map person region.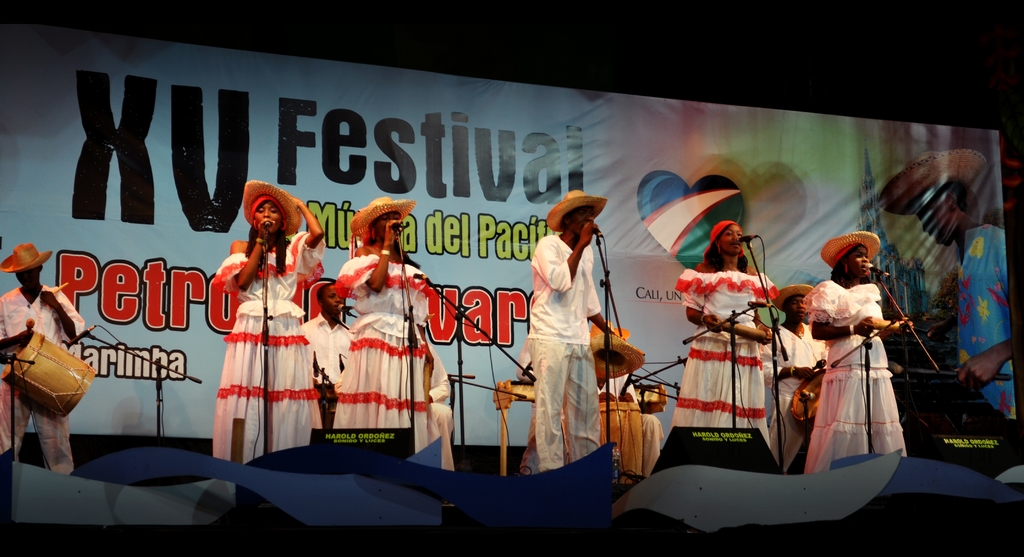
Mapped to box=[326, 200, 431, 453].
